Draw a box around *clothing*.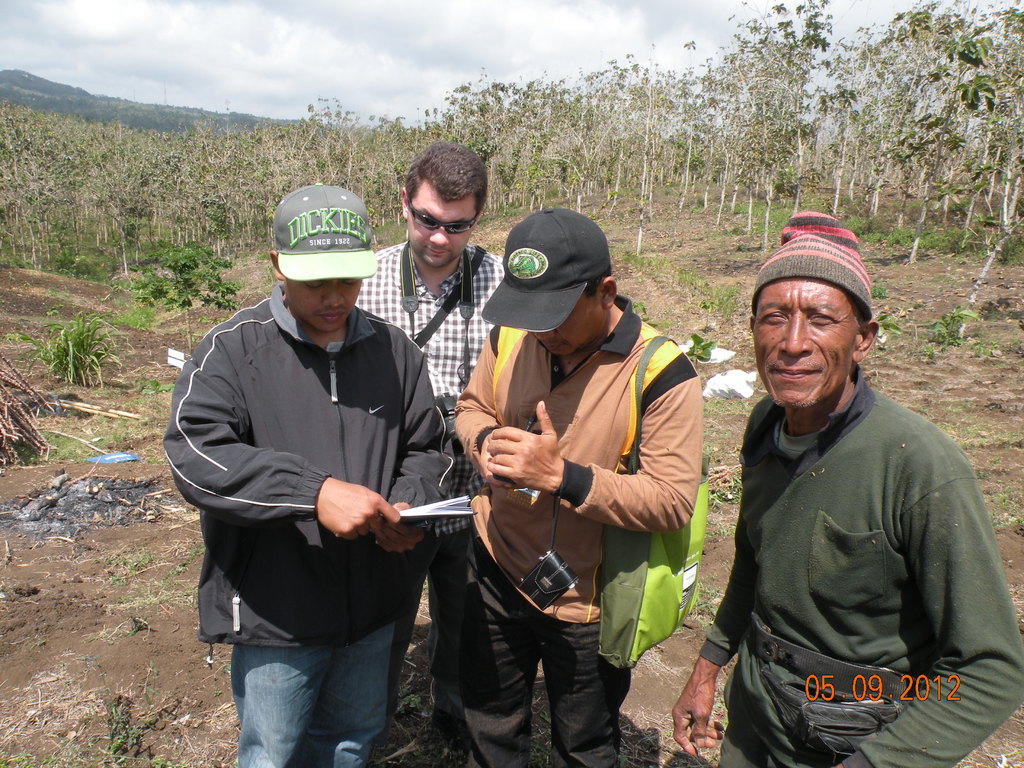
[x1=348, y1=237, x2=508, y2=713].
